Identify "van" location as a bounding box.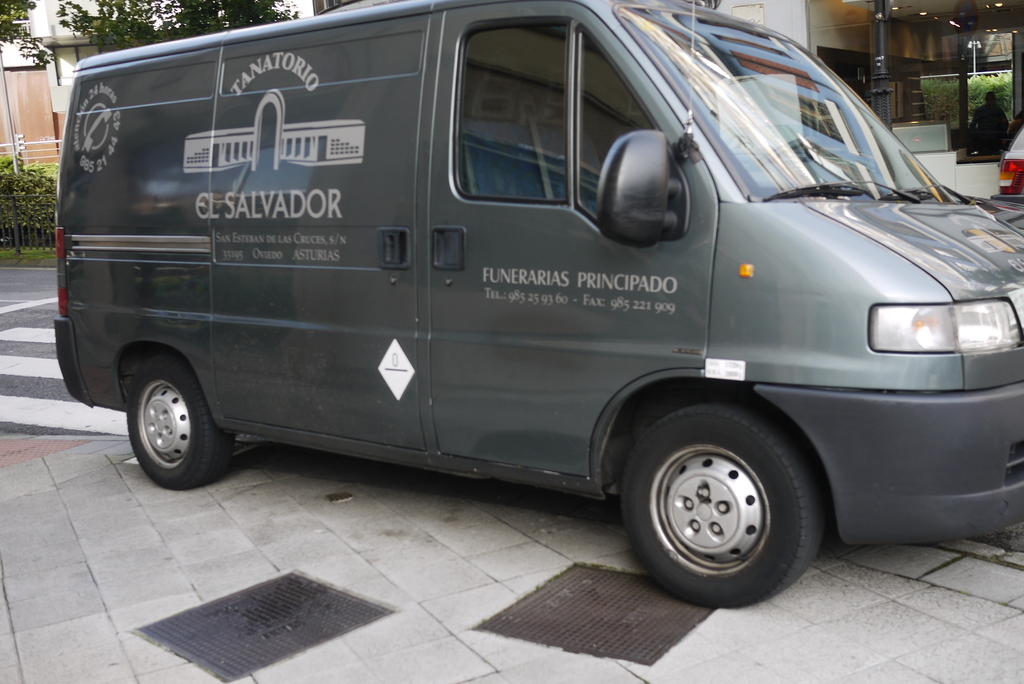
left=50, top=0, right=1023, bottom=611.
